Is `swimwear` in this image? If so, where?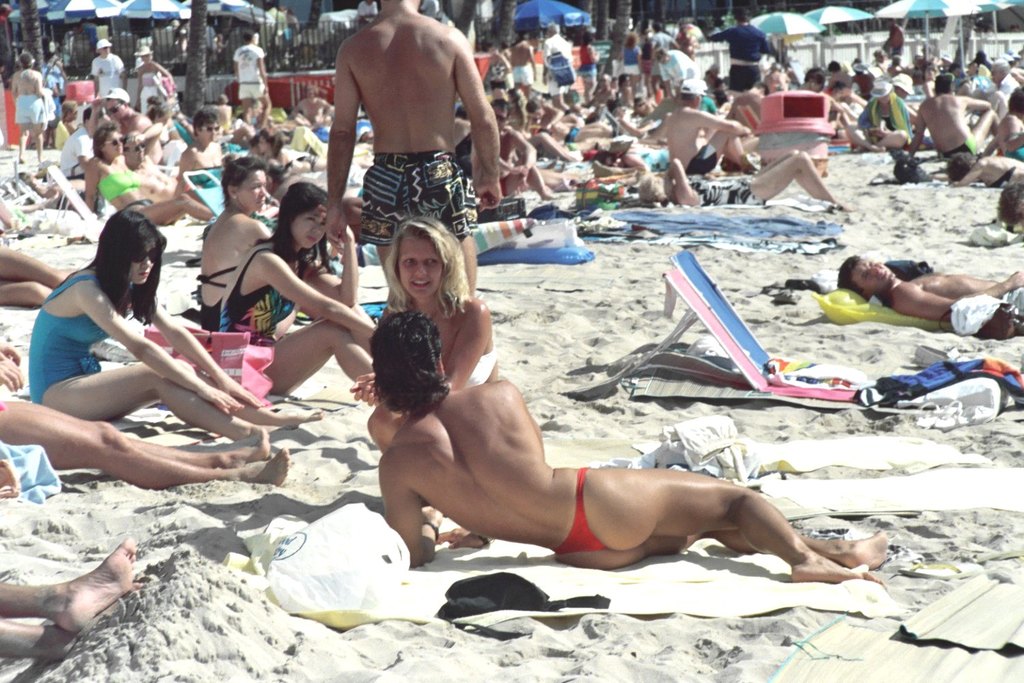
Yes, at BBox(687, 143, 721, 173).
